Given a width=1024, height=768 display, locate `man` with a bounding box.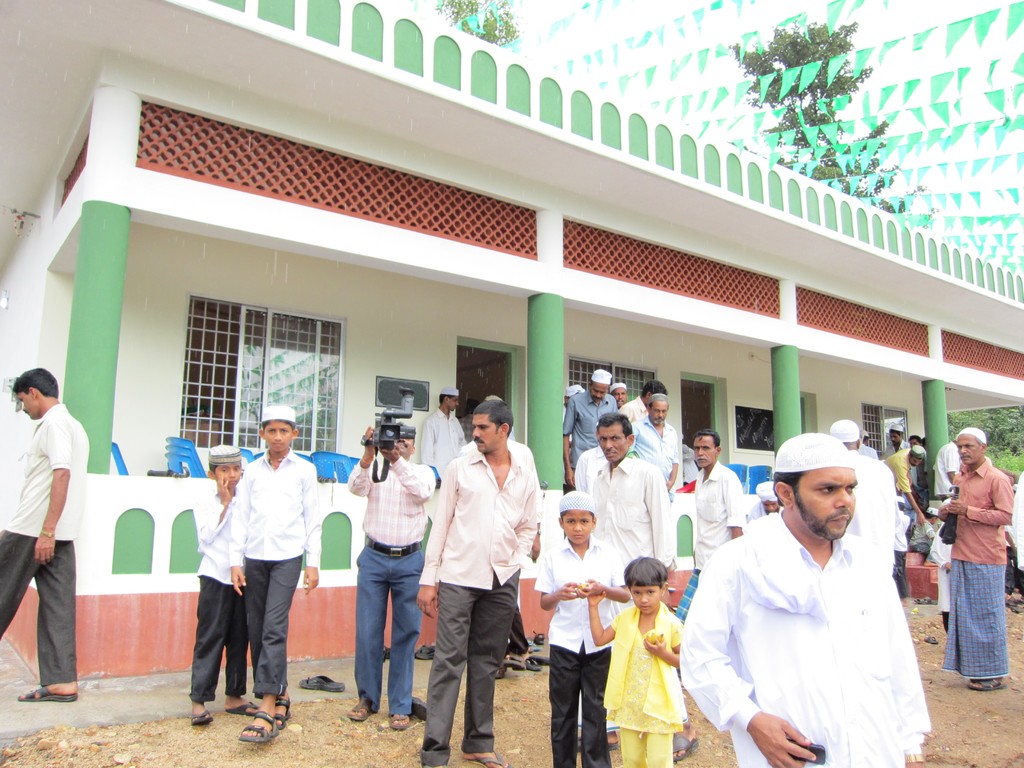
Located: Rect(689, 430, 747, 577).
